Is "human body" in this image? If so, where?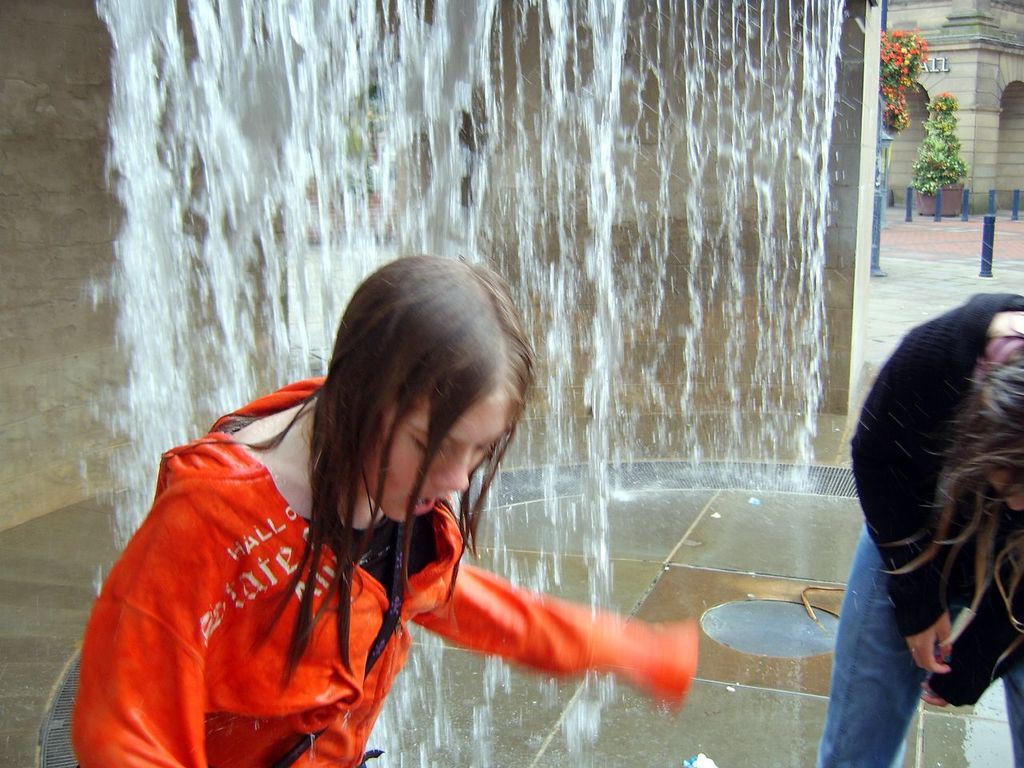
Yes, at left=798, top=285, right=1023, bottom=767.
